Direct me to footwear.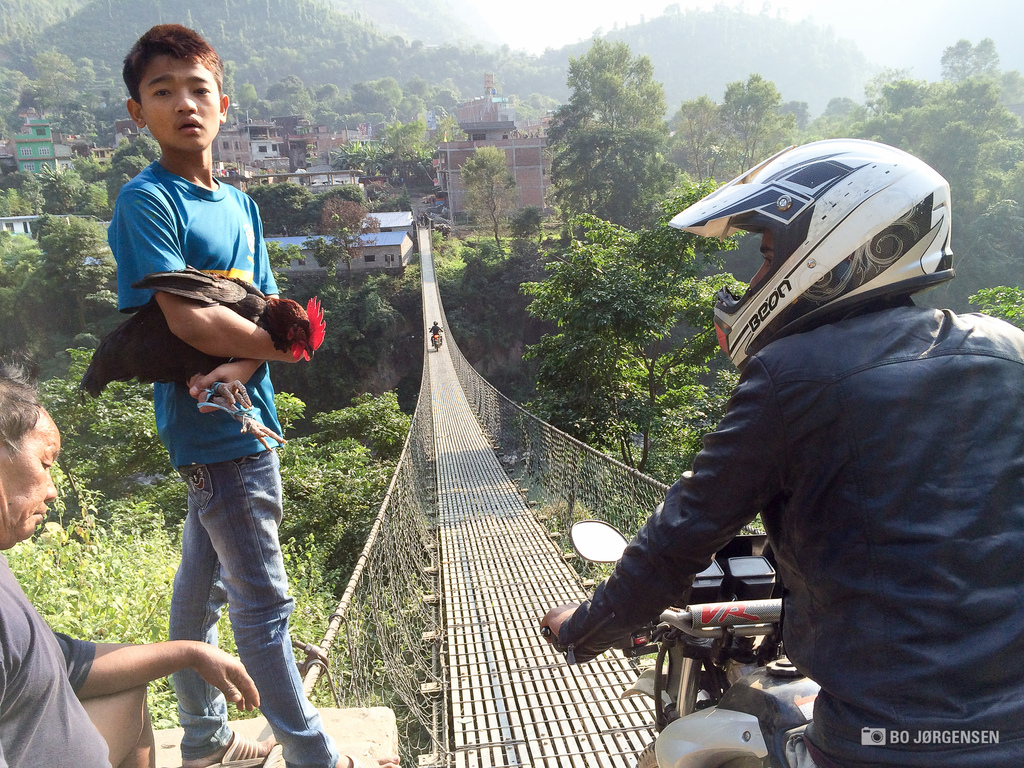
Direction: [340,751,377,767].
